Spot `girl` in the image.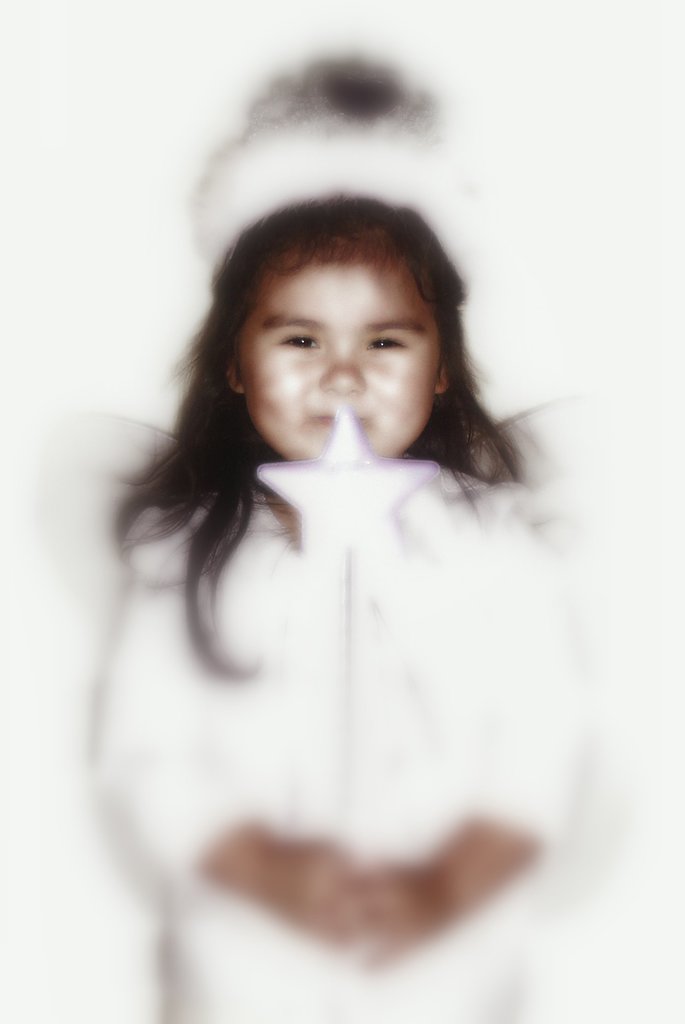
`girl` found at pyautogui.locateOnScreen(35, 54, 631, 1023).
